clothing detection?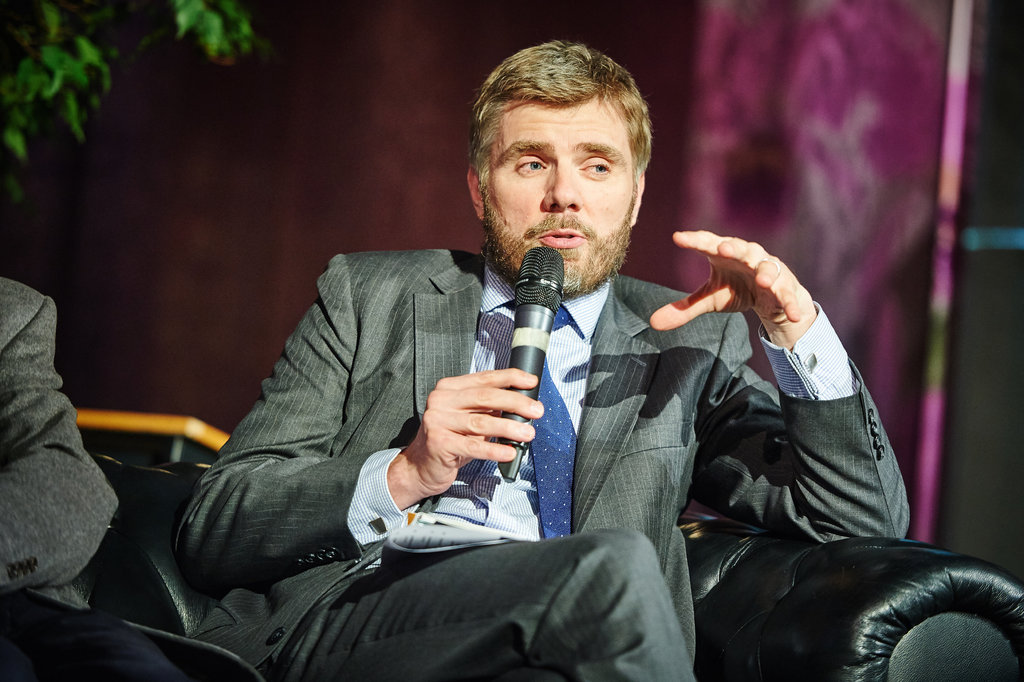
l=0, t=273, r=116, b=598
